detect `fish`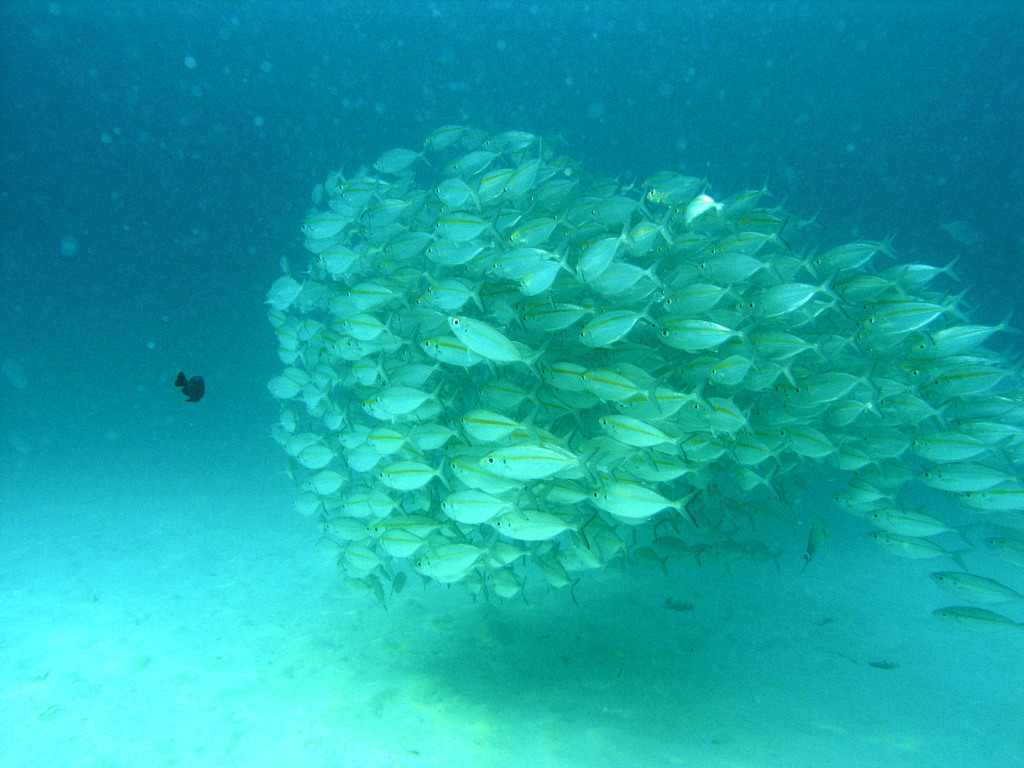
detection(174, 376, 207, 408)
